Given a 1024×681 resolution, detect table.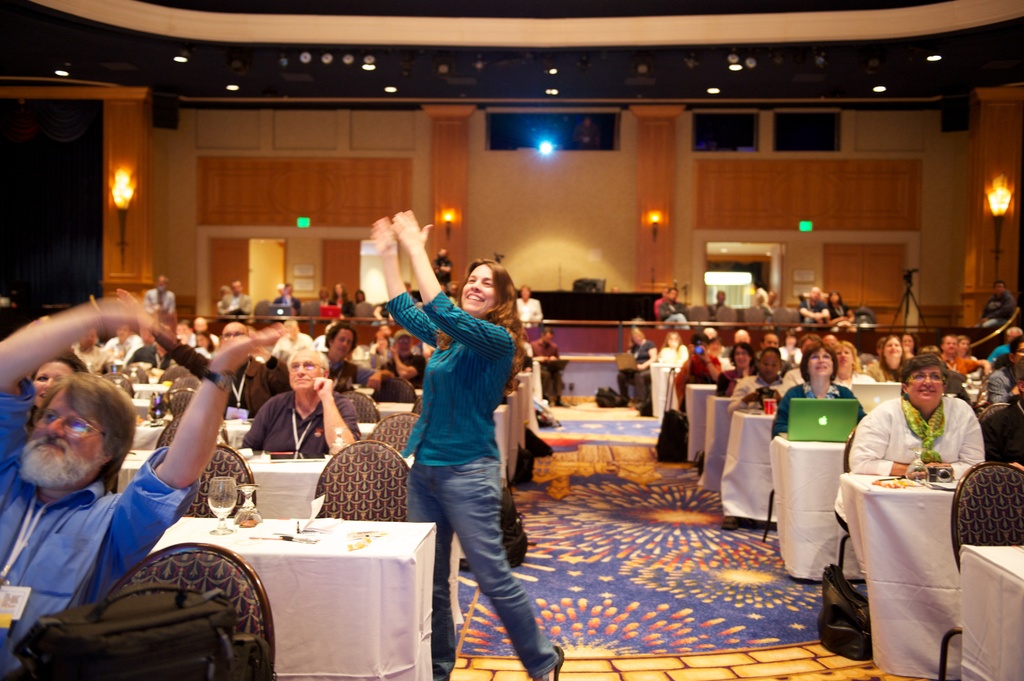
l=119, t=413, r=388, b=453.
